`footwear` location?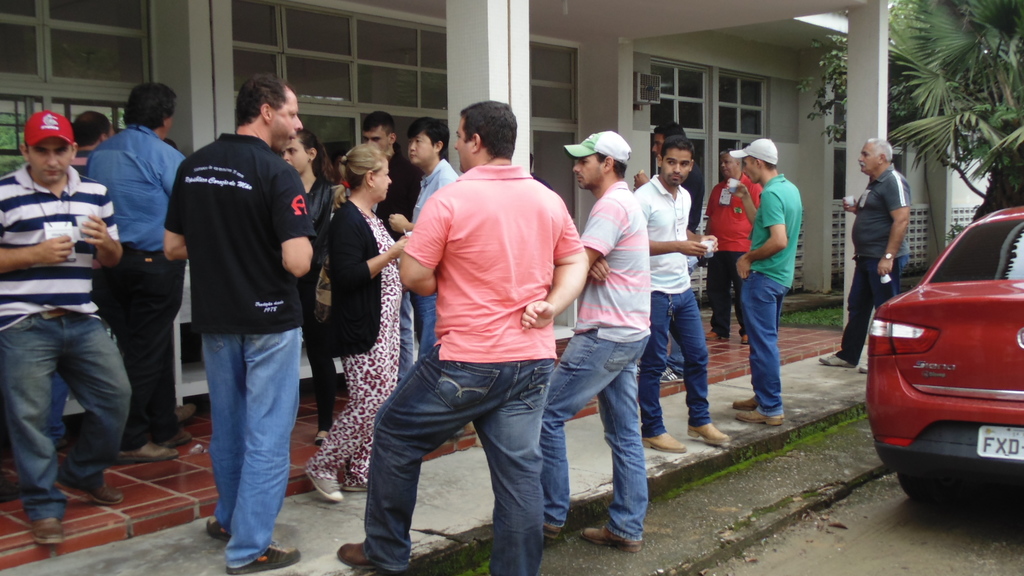
crop(740, 335, 749, 344)
